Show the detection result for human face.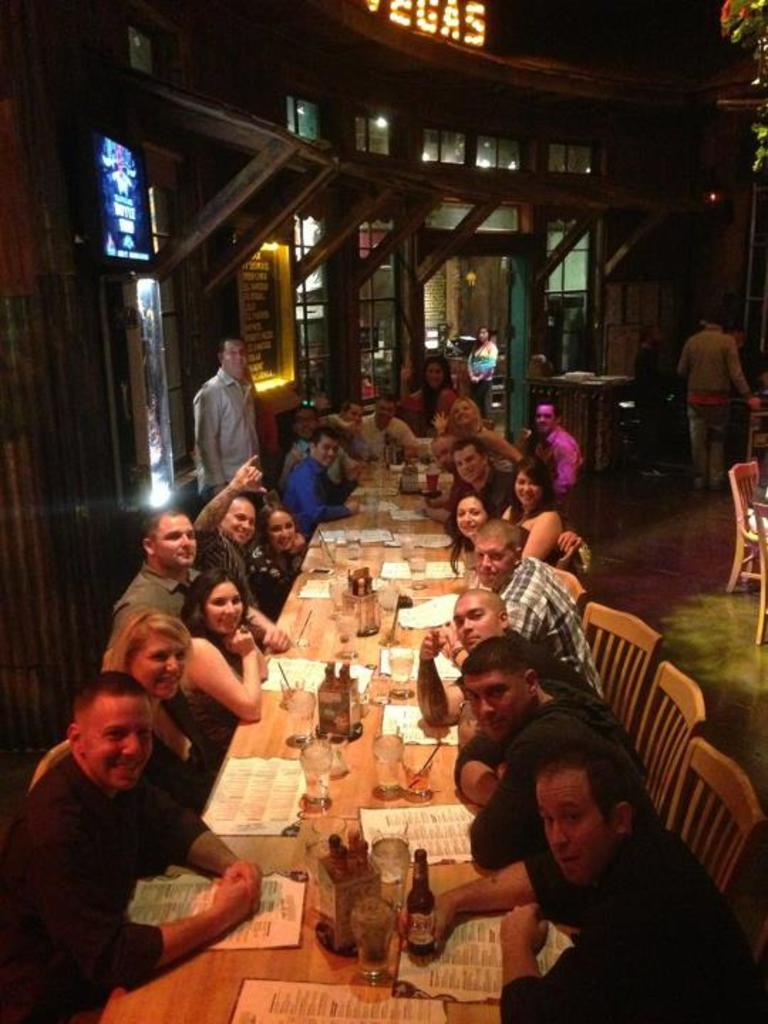
[348, 407, 361, 434].
